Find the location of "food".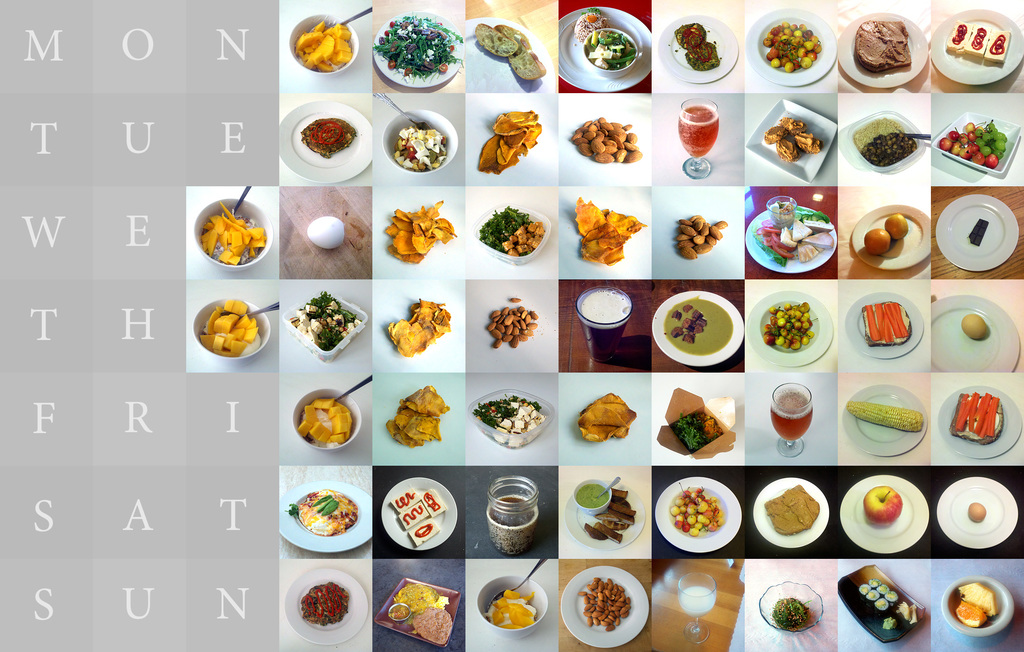
Location: rect(792, 131, 824, 155).
